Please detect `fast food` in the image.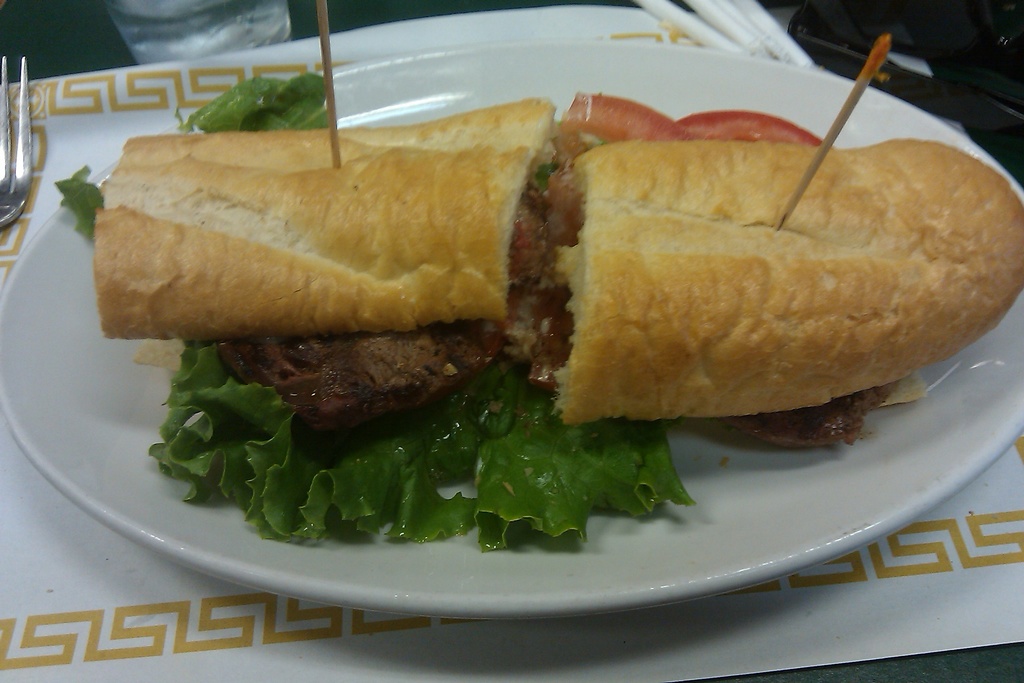
<region>54, 74, 696, 552</region>.
